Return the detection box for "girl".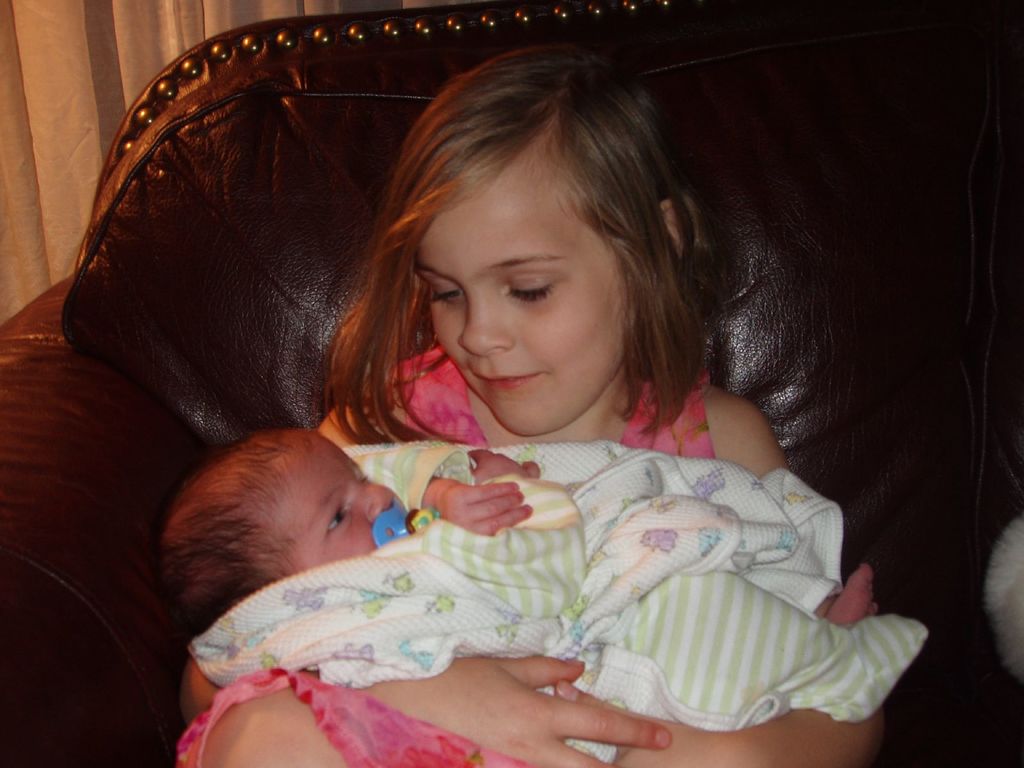
detection(156, 420, 922, 764).
